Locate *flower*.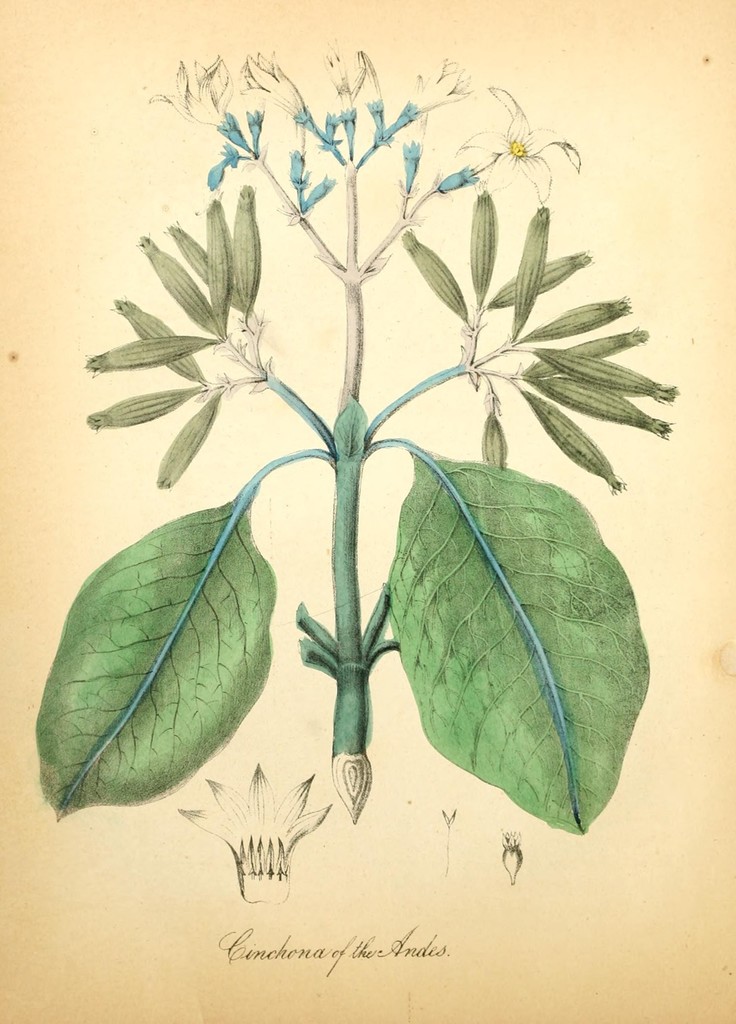
Bounding box: bbox(358, 54, 390, 118).
